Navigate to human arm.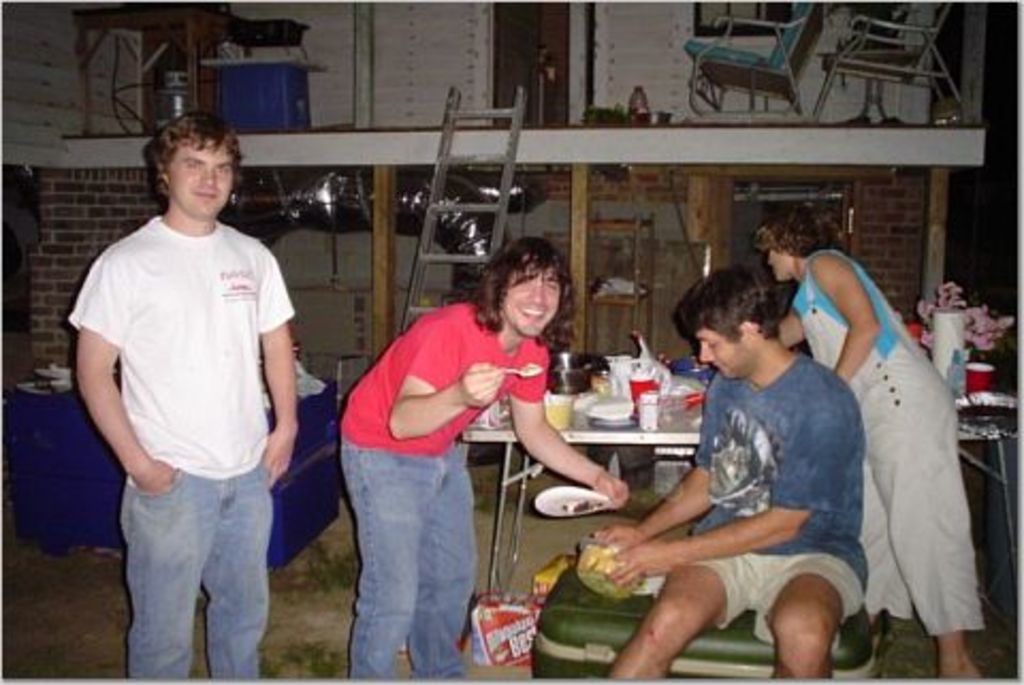
Navigation target: 77 258 175 495.
